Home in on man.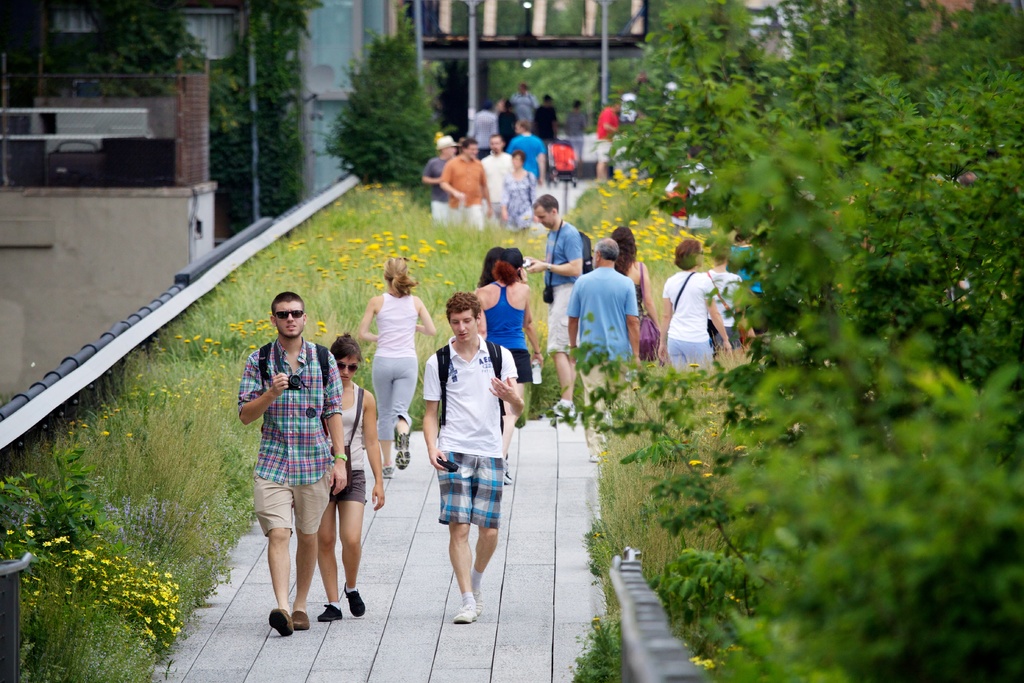
Homed in at <bbox>421, 297, 521, 626</bbox>.
